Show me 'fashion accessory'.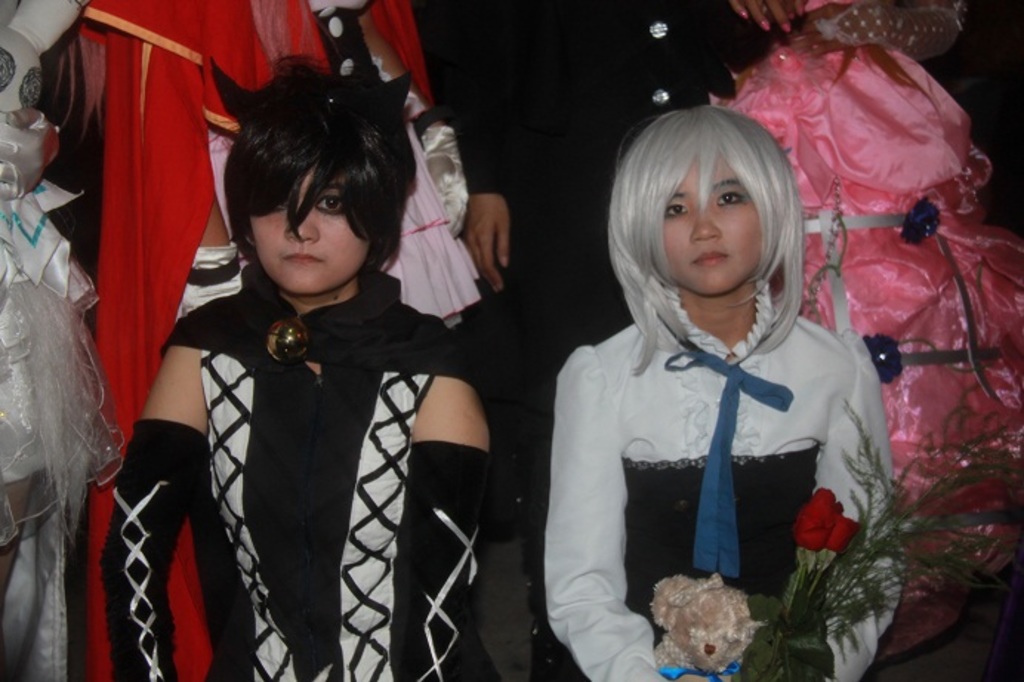
'fashion accessory' is here: pyautogui.locateOnScreen(741, 13, 747, 19).
